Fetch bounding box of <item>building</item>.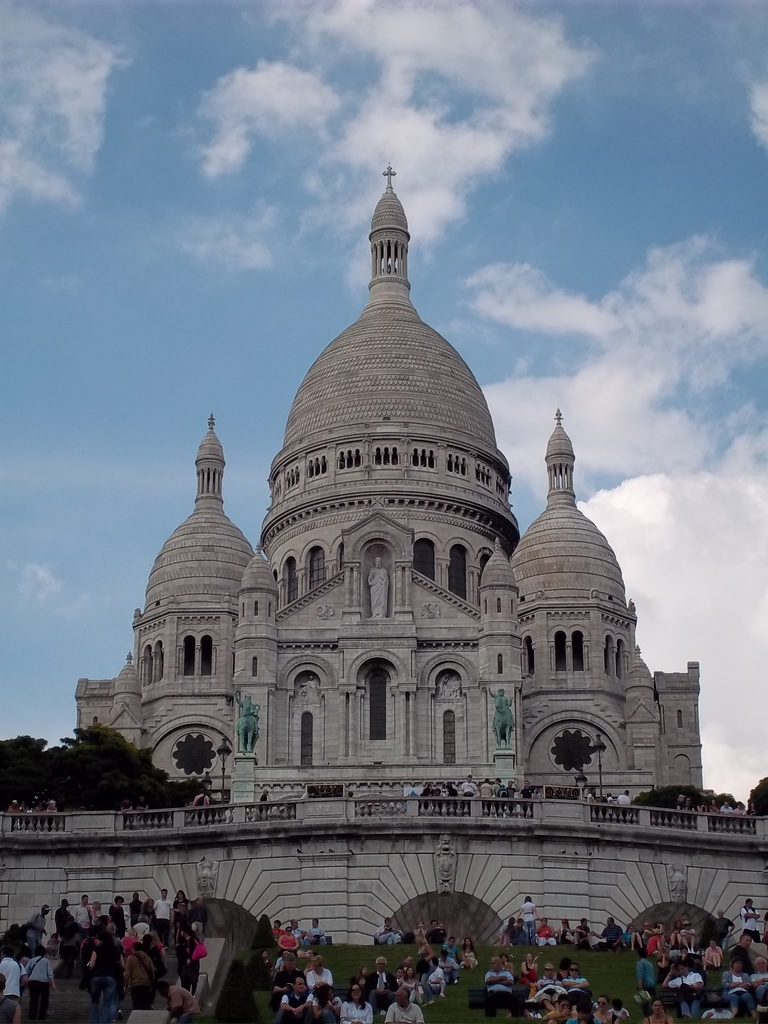
Bbox: left=70, top=166, right=701, bottom=810.
